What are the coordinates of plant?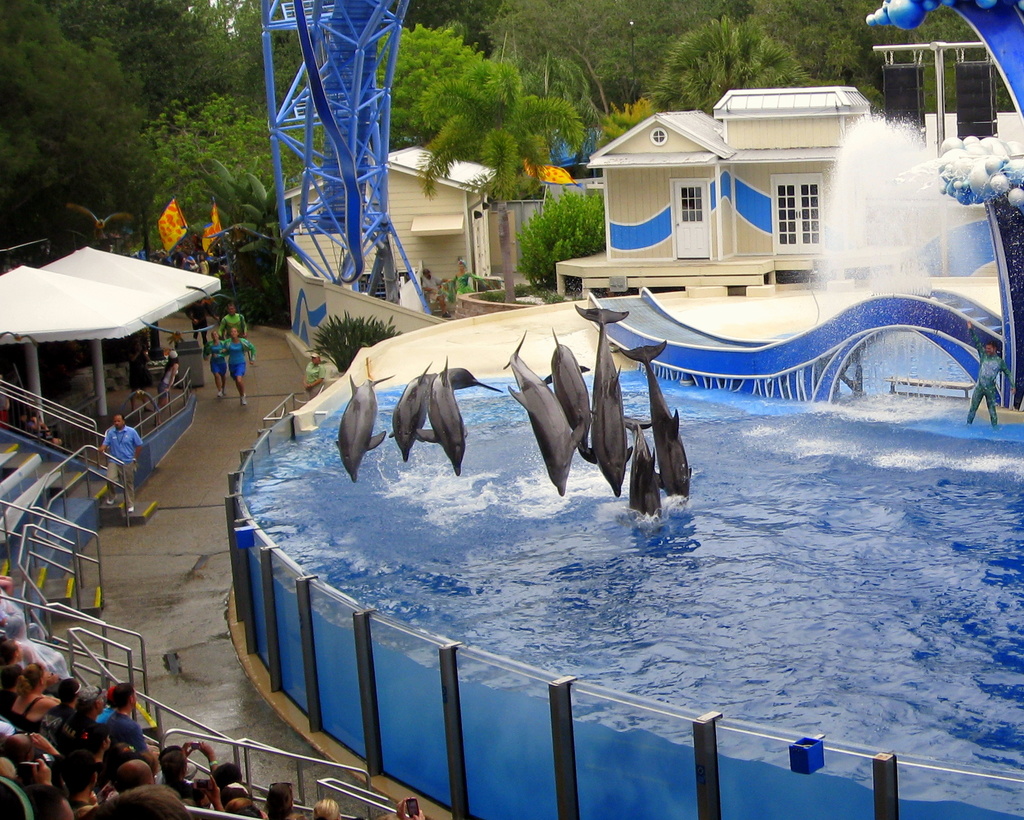
(436,268,488,306).
